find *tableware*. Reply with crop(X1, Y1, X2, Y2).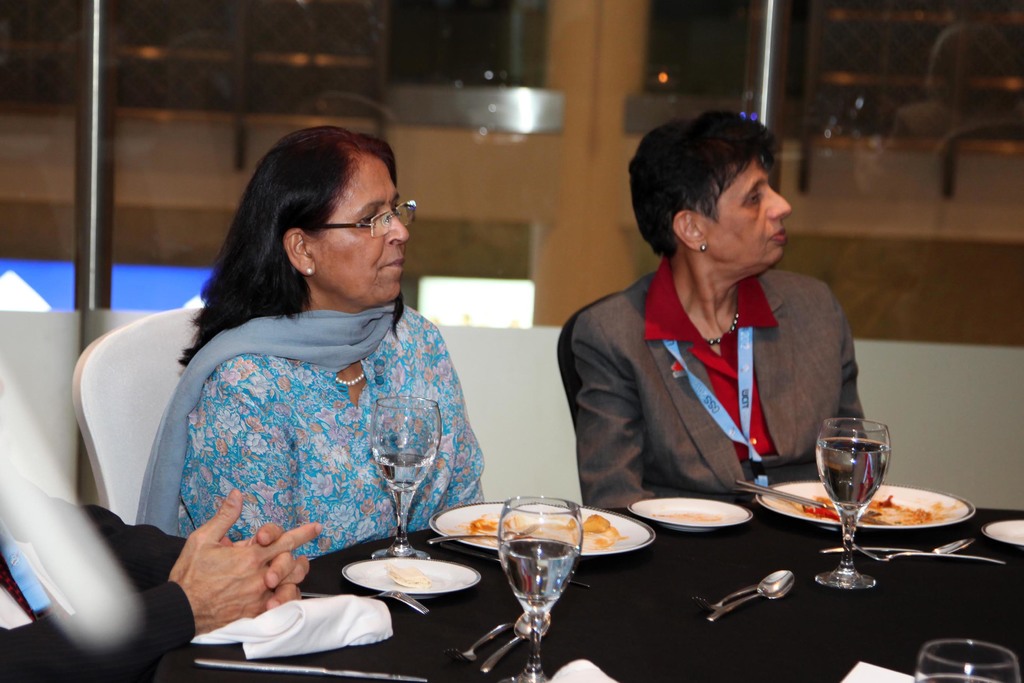
crop(483, 631, 529, 672).
